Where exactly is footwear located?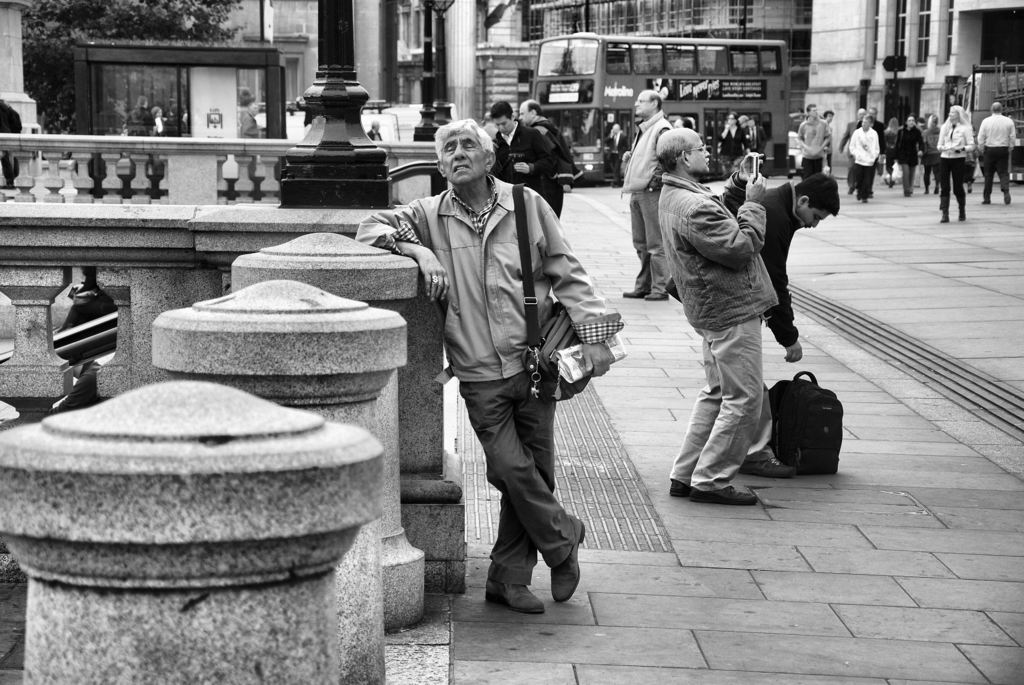
Its bounding box is crop(939, 212, 950, 221).
